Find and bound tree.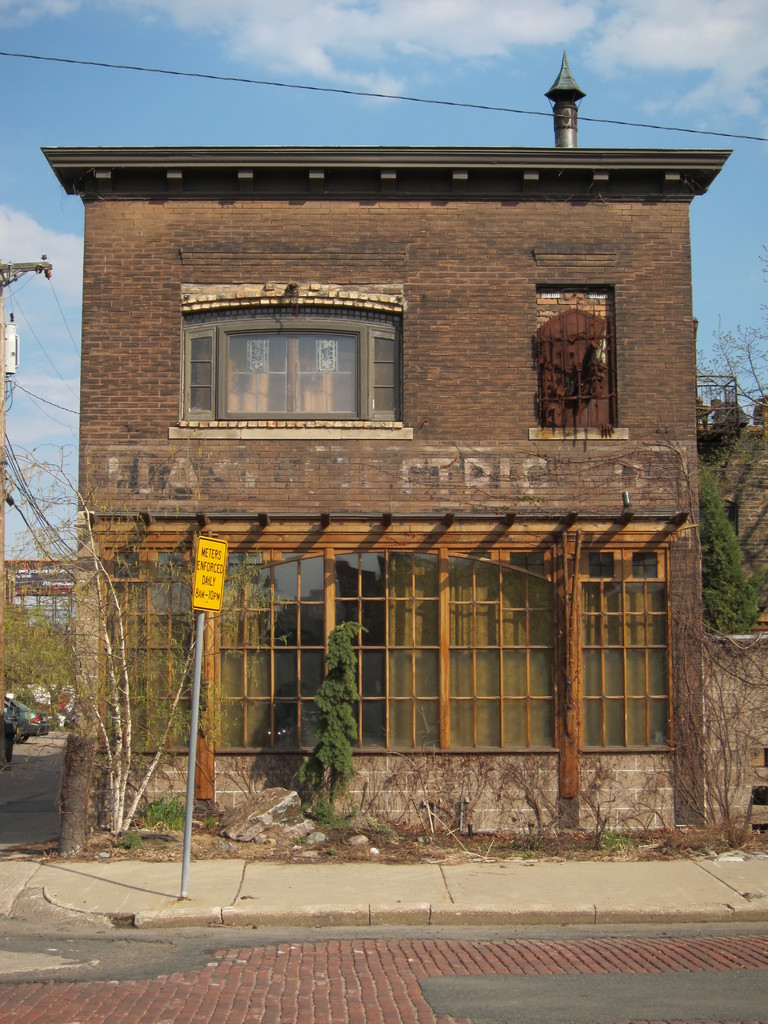
Bound: 289:616:371:822.
